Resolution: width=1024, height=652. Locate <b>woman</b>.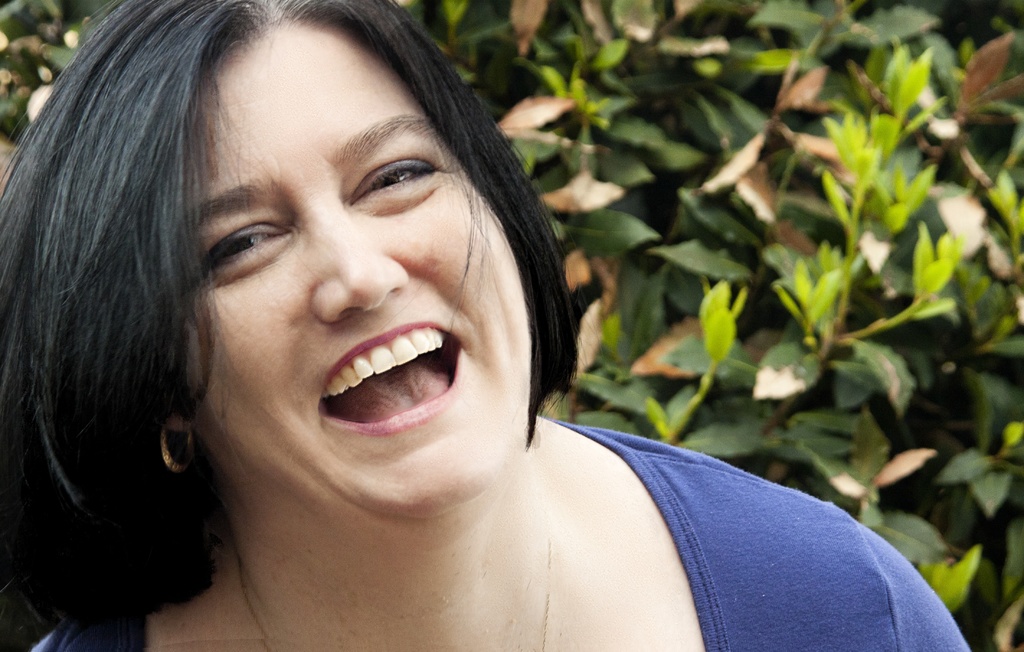
rect(0, 0, 976, 651).
